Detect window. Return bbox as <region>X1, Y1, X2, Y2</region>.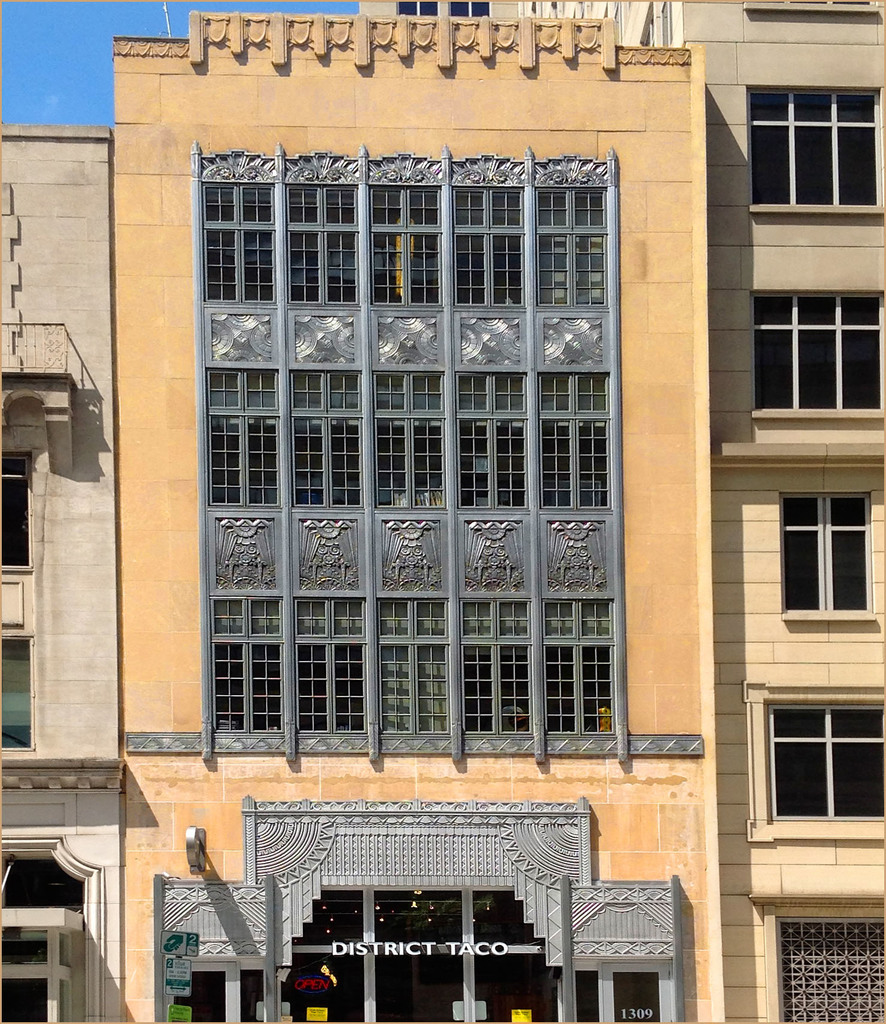
<region>0, 435, 45, 584</region>.
